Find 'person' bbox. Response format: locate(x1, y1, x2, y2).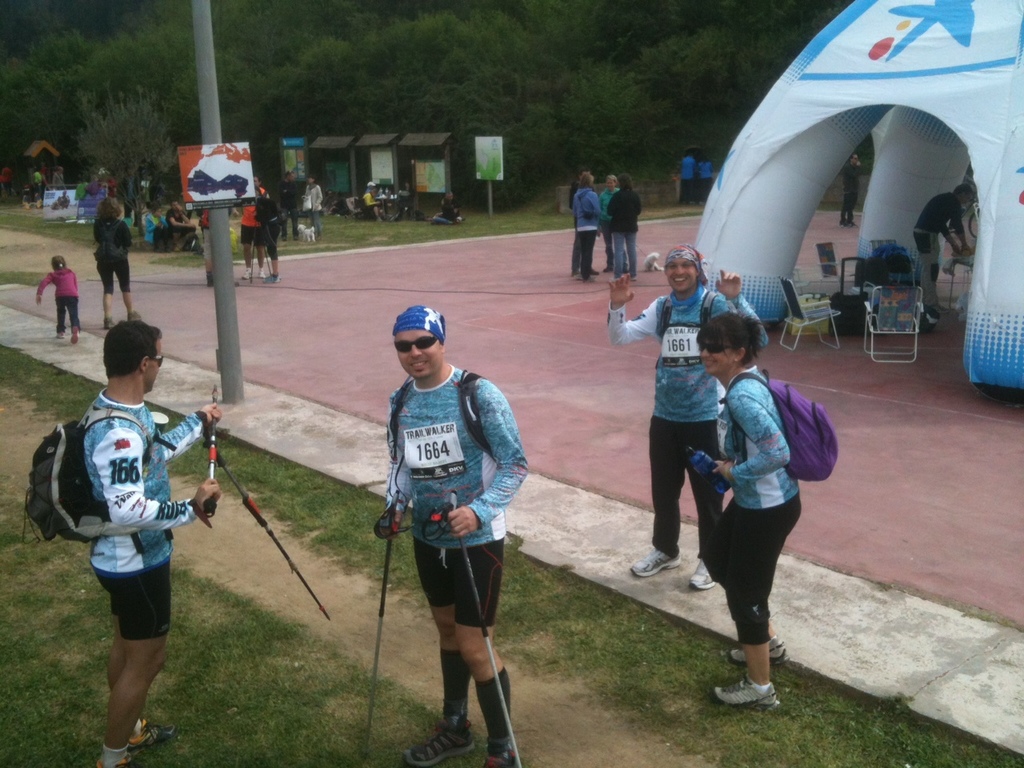
locate(910, 183, 978, 318).
